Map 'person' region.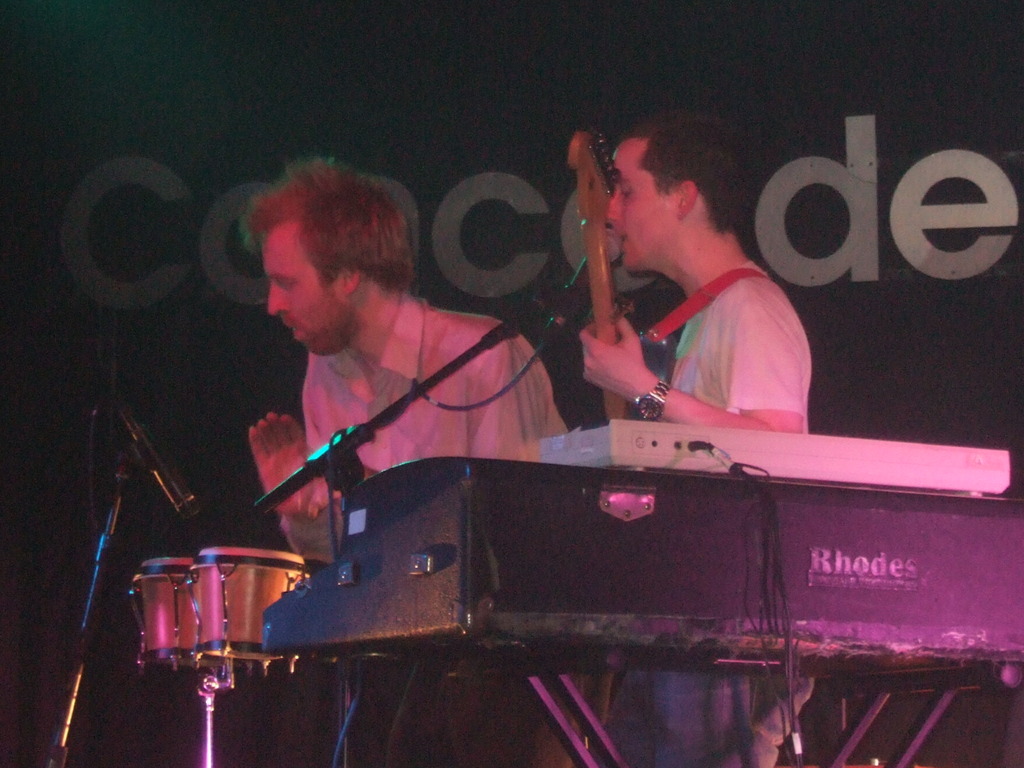
Mapped to box(574, 111, 816, 767).
